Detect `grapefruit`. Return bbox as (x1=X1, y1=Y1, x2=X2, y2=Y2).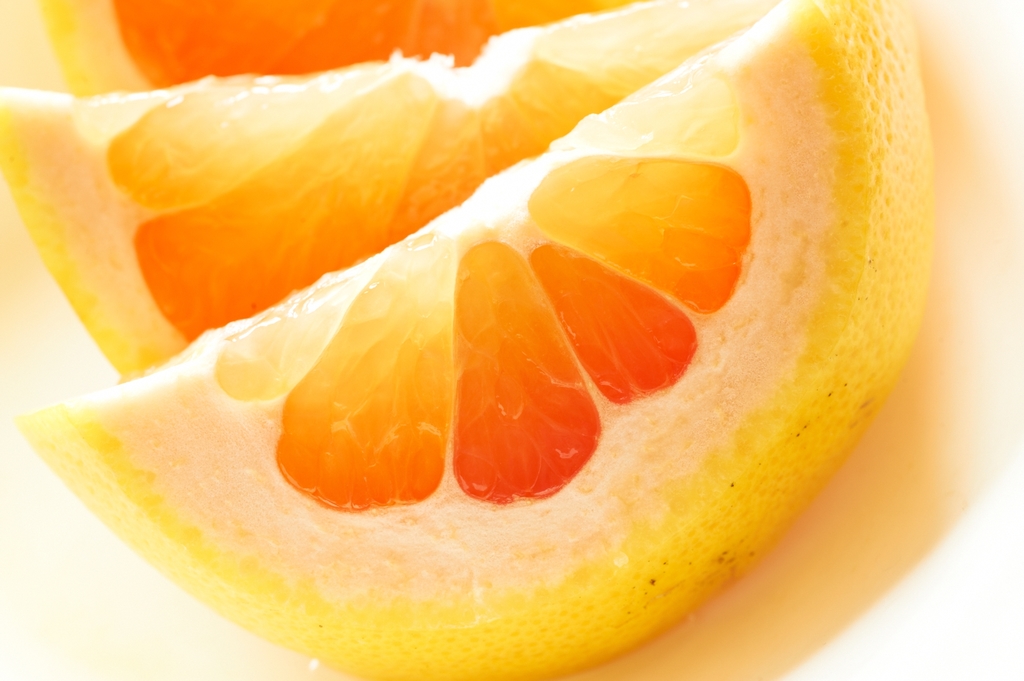
(x1=12, y1=1, x2=940, y2=680).
